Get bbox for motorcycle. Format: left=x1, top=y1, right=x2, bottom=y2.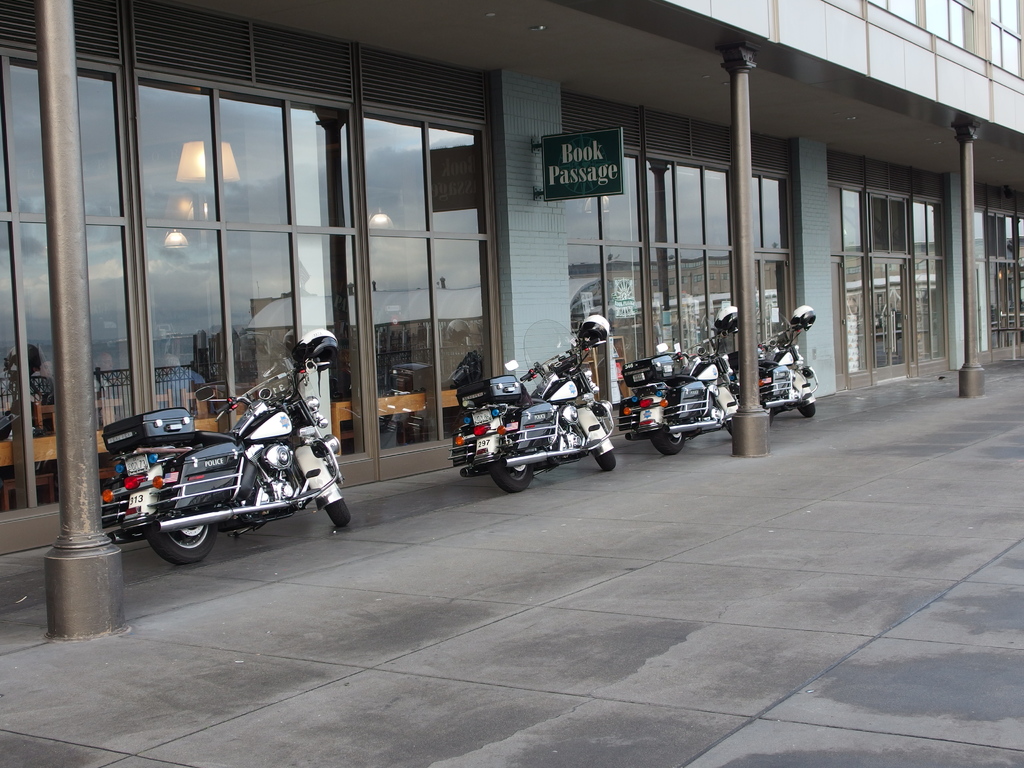
left=620, top=313, right=740, bottom=454.
